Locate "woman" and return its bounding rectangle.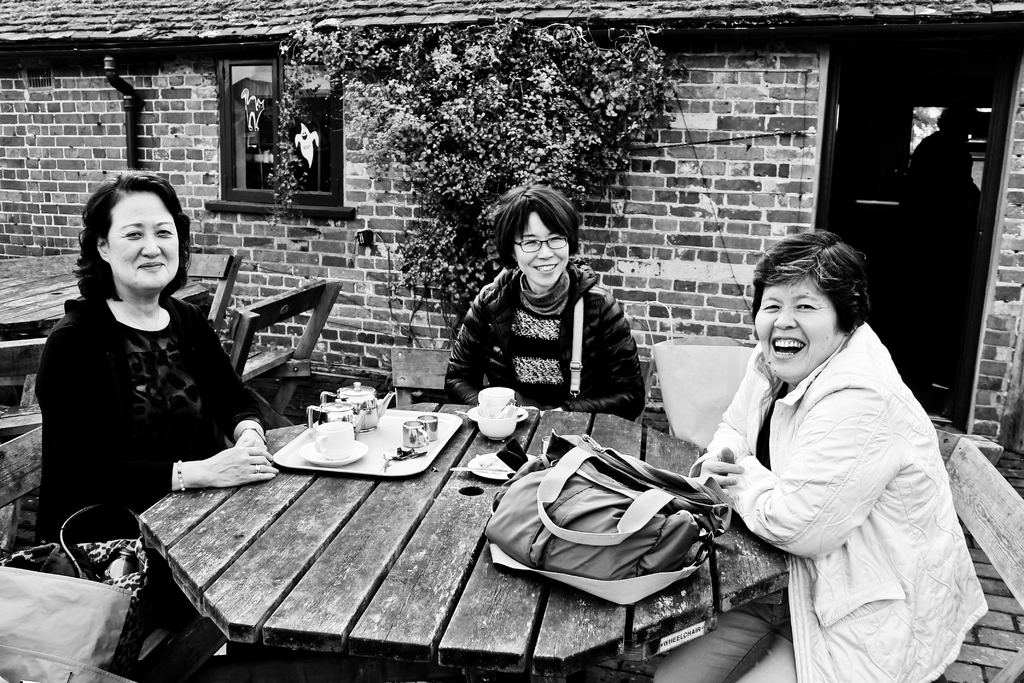
region(443, 185, 645, 423).
